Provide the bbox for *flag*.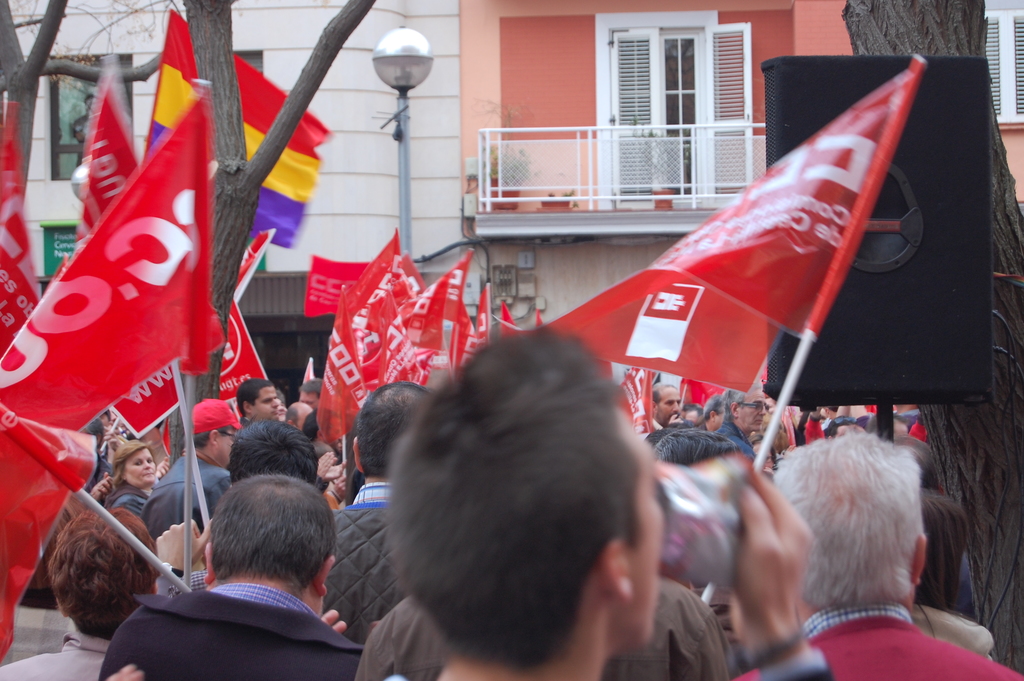
<box>321,274,369,429</box>.
